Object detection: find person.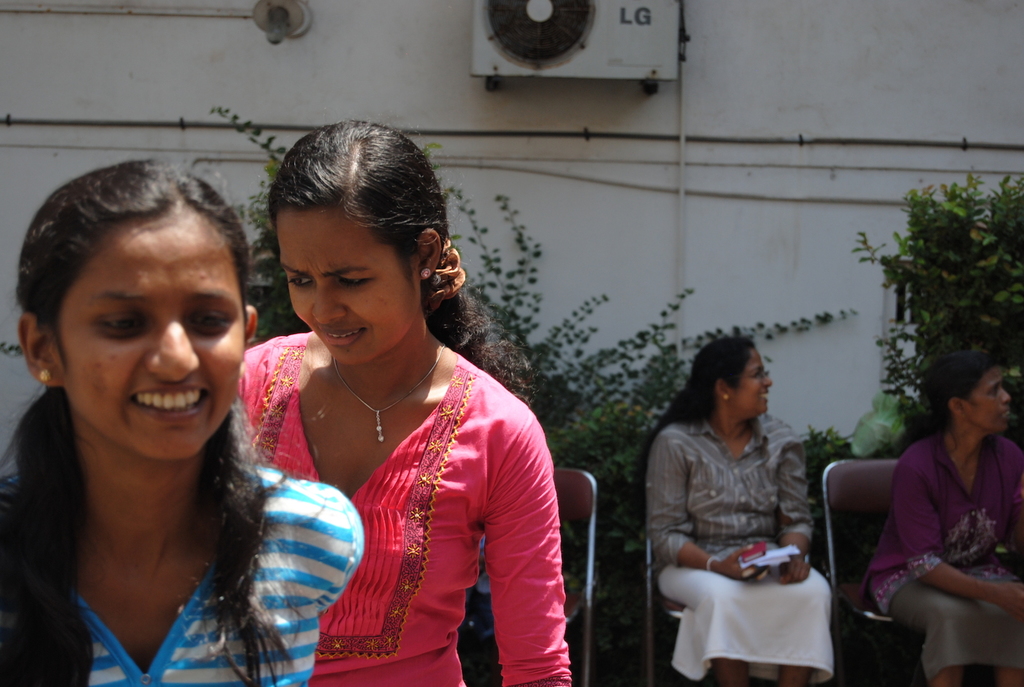
876/345/1014/659.
